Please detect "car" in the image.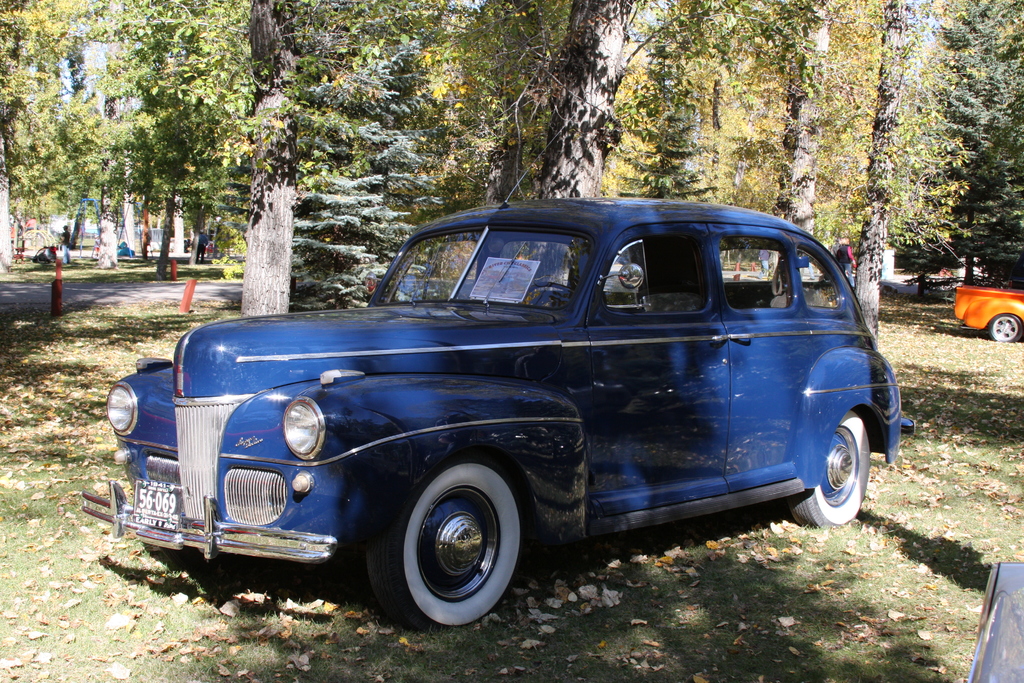
<box>96,187,881,638</box>.
